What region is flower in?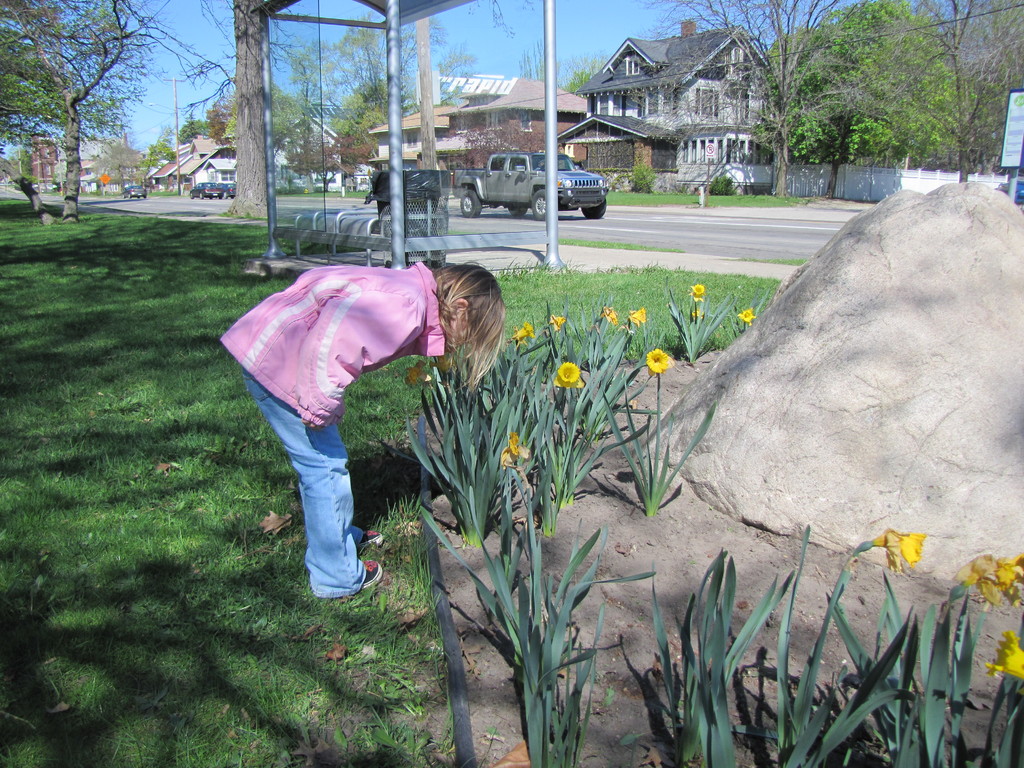
954,550,1013,604.
